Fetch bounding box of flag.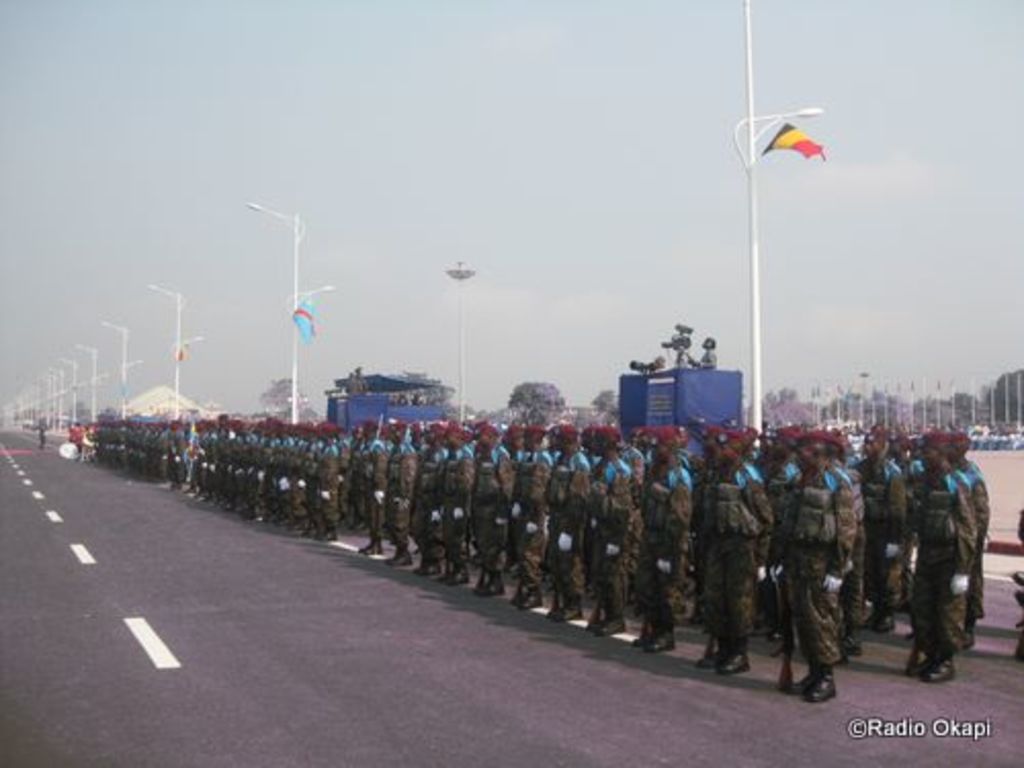
Bbox: bbox(907, 379, 913, 395).
